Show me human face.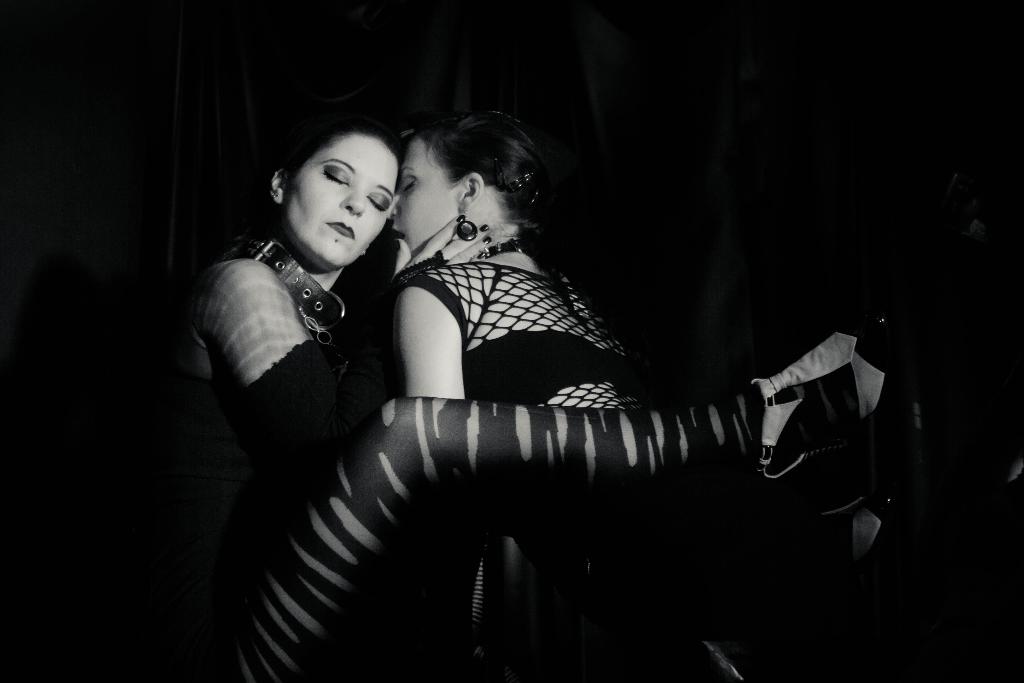
human face is here: [387, 135, 461, 261].
